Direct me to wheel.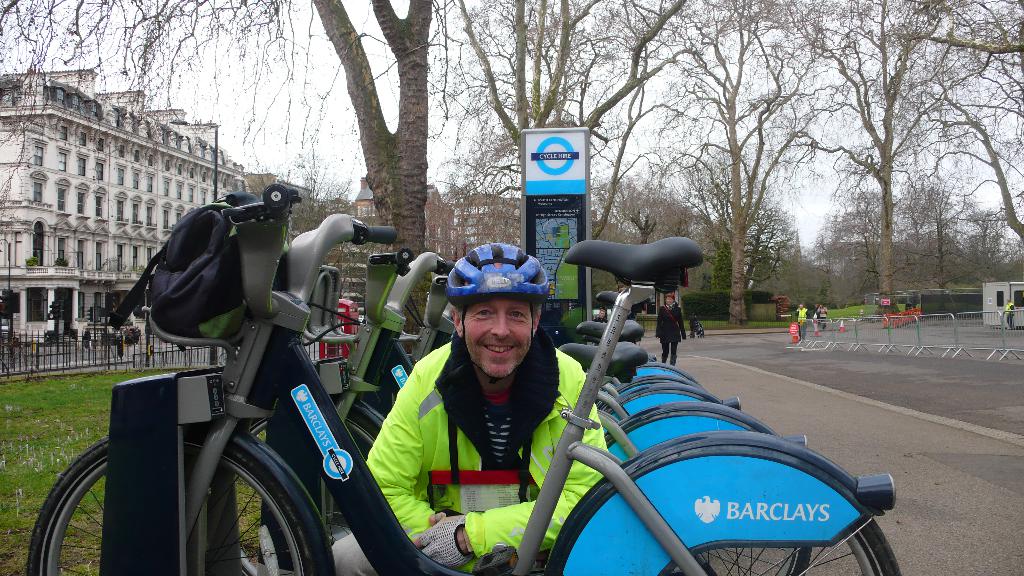
Direction: locate(596, 388, 729, 465).
